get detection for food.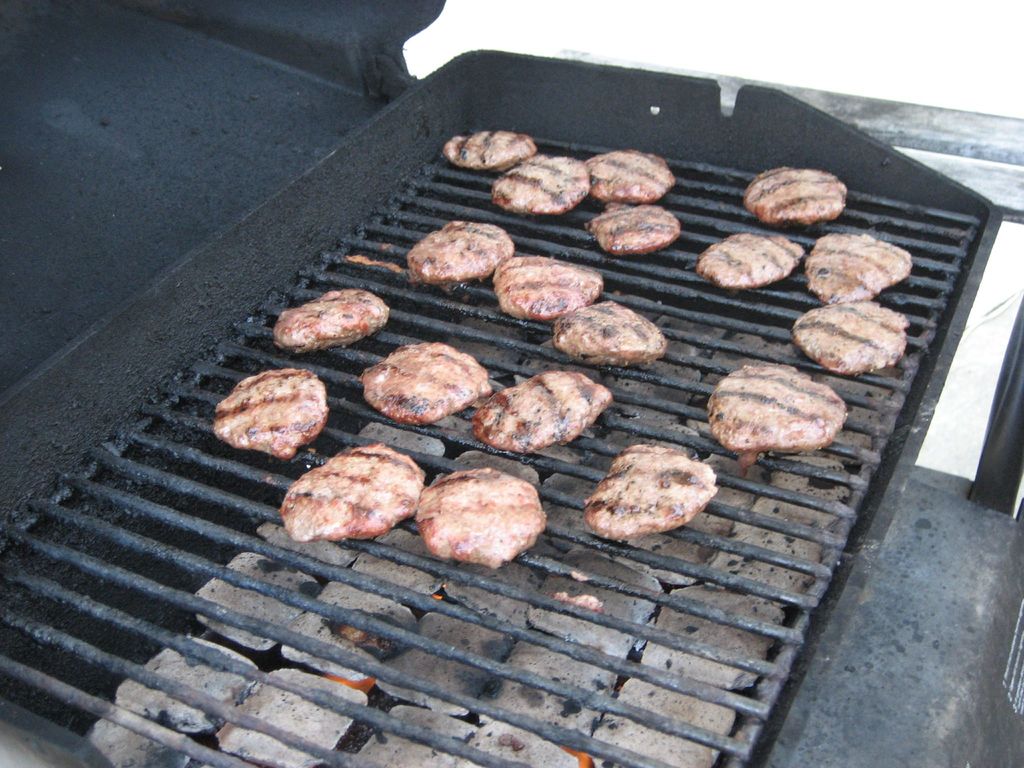
Detection: (left=280, top=444, right=428, bottom=542).
